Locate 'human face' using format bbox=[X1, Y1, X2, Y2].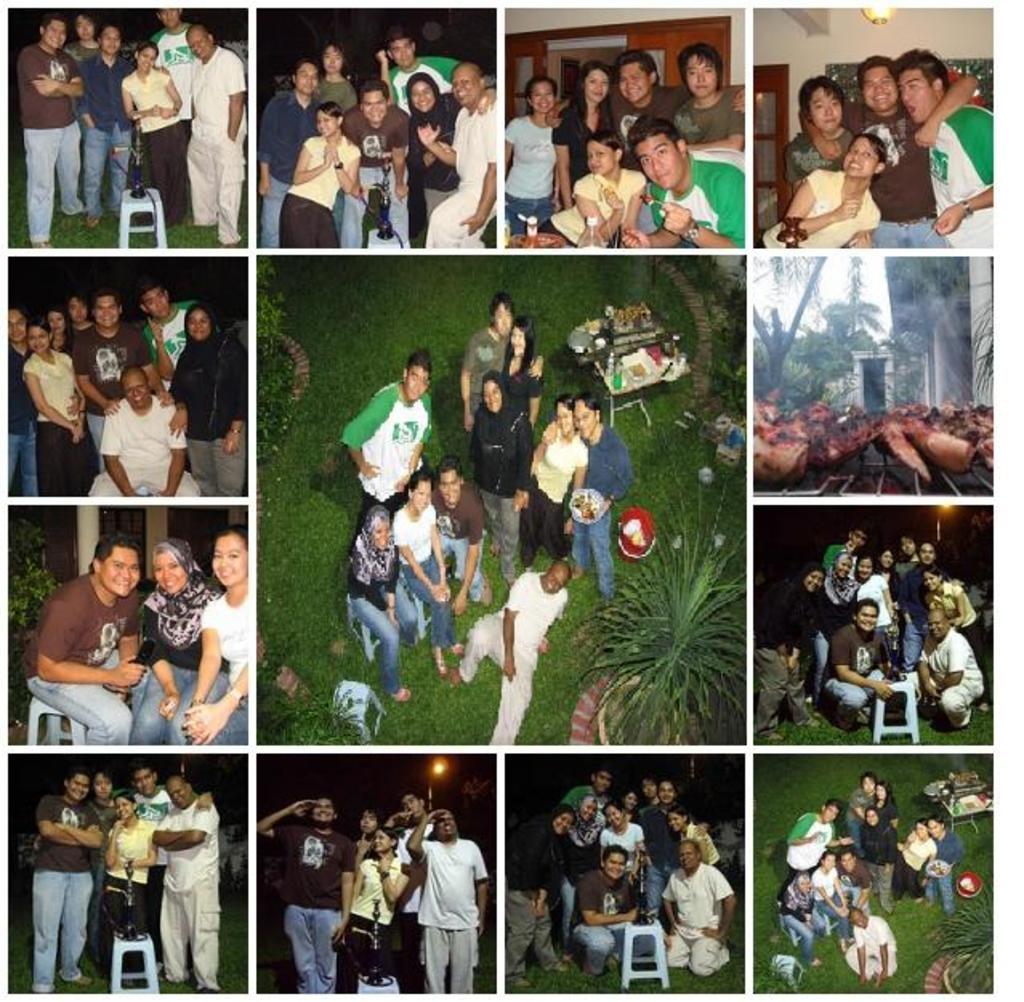
bbox=[399, 795, 425, 819].
